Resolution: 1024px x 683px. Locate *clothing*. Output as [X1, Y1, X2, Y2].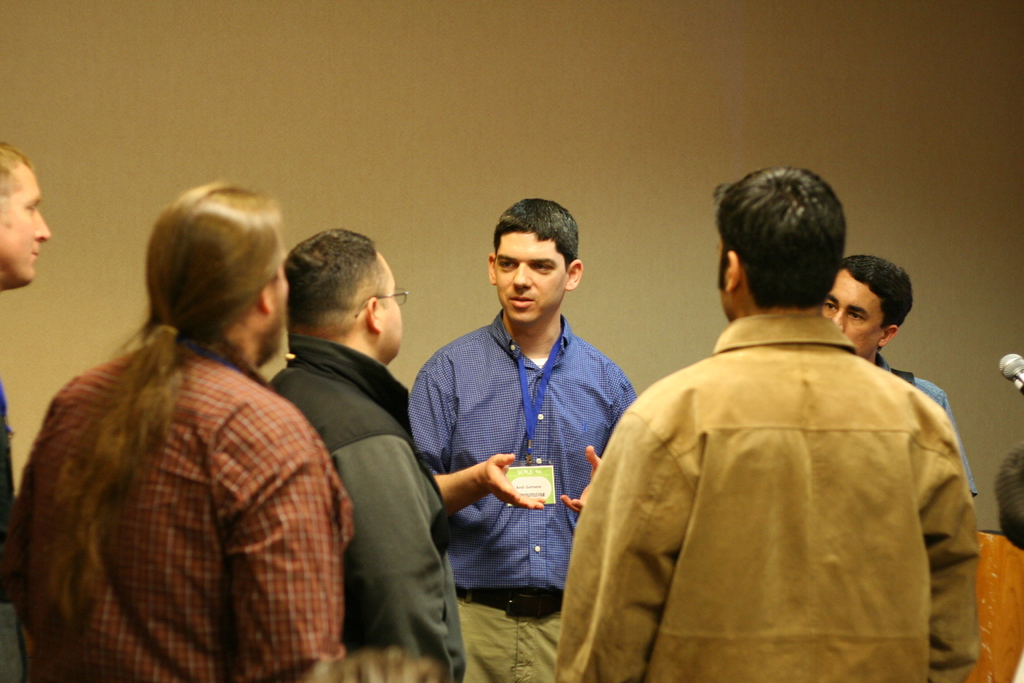
[892, 365, 978, 499].
